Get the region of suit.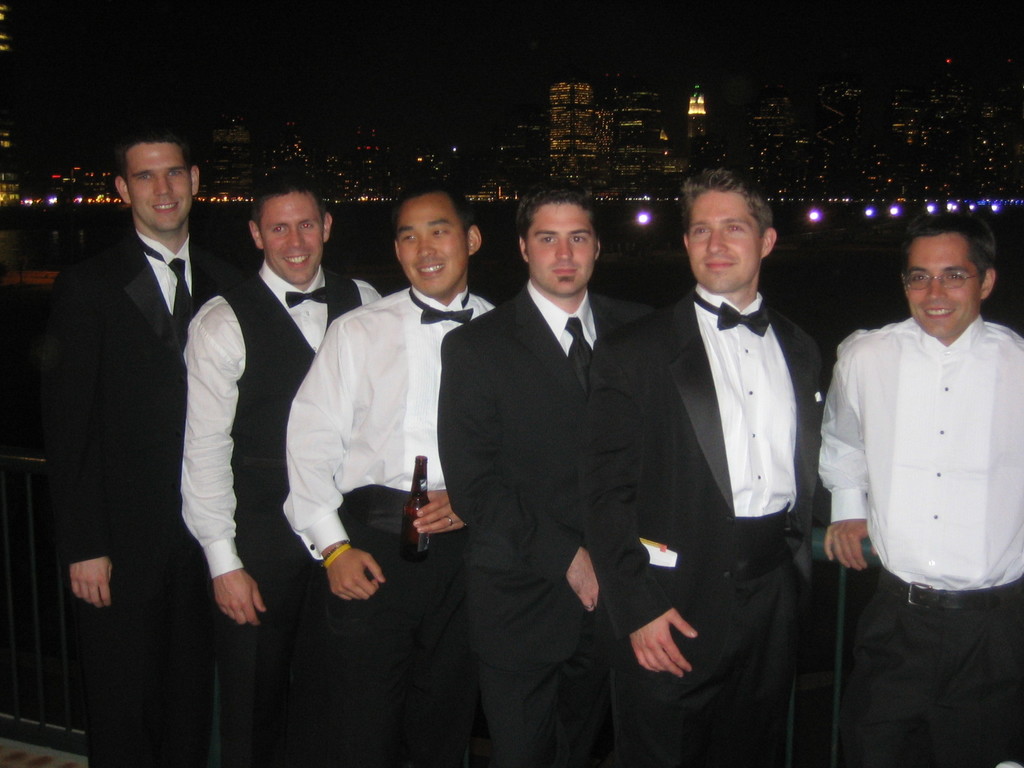
region(221, 269, 360, 564).
